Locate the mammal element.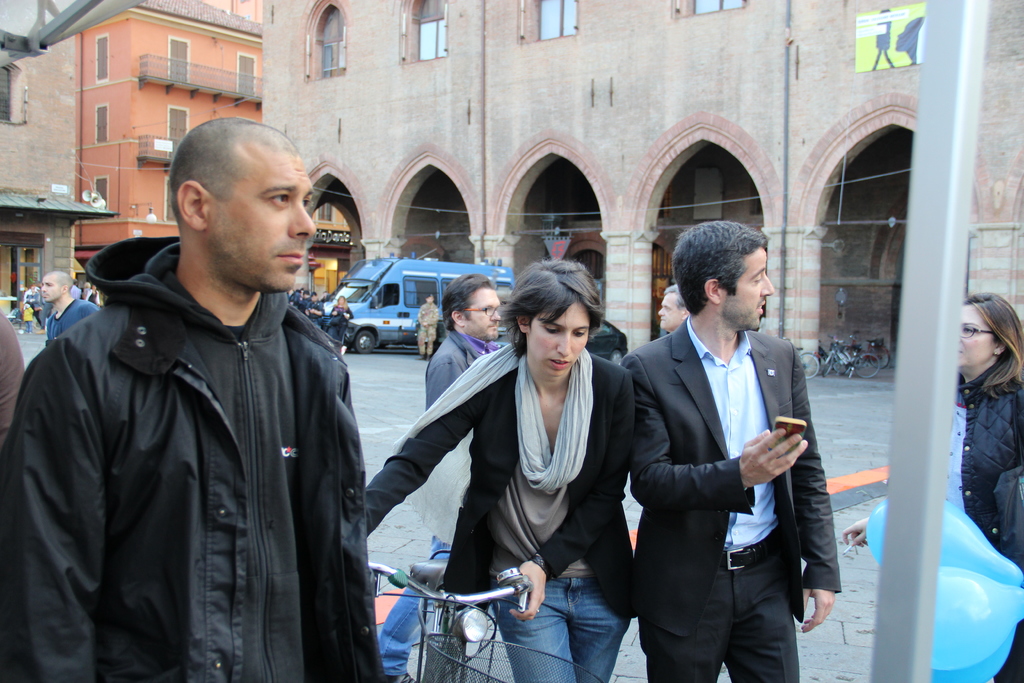
Element bbox: BBox(660, 280, 691, 333).
